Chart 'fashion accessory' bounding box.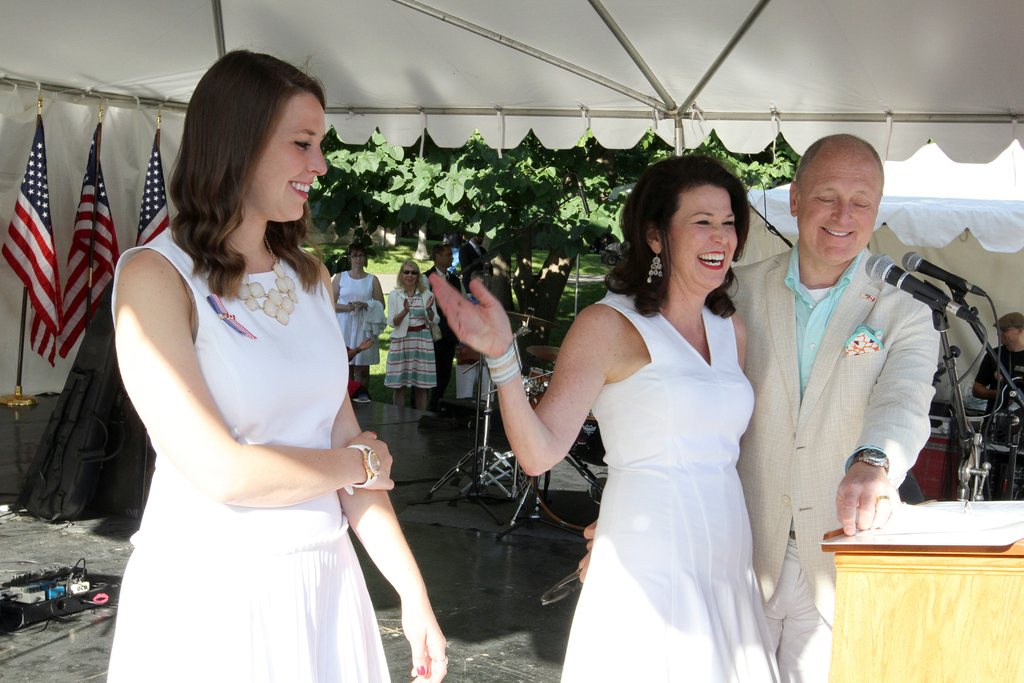
Charted: {"x1": 400, "y1": 267, "x2": 421, "y2": 280}.
